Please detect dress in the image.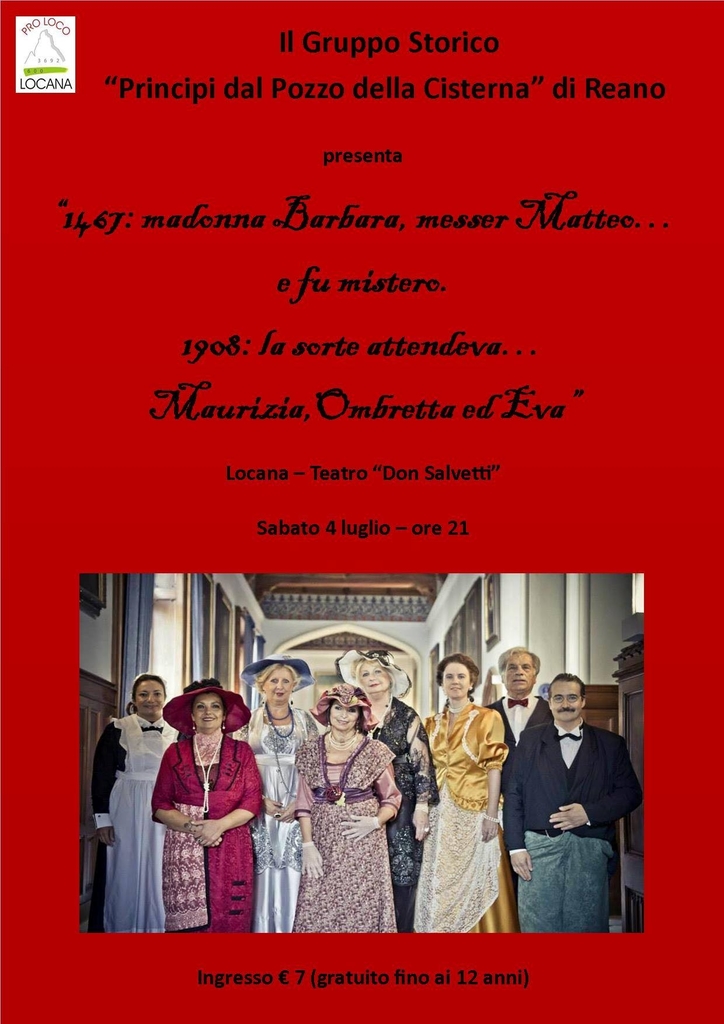
415:703:515:932.
